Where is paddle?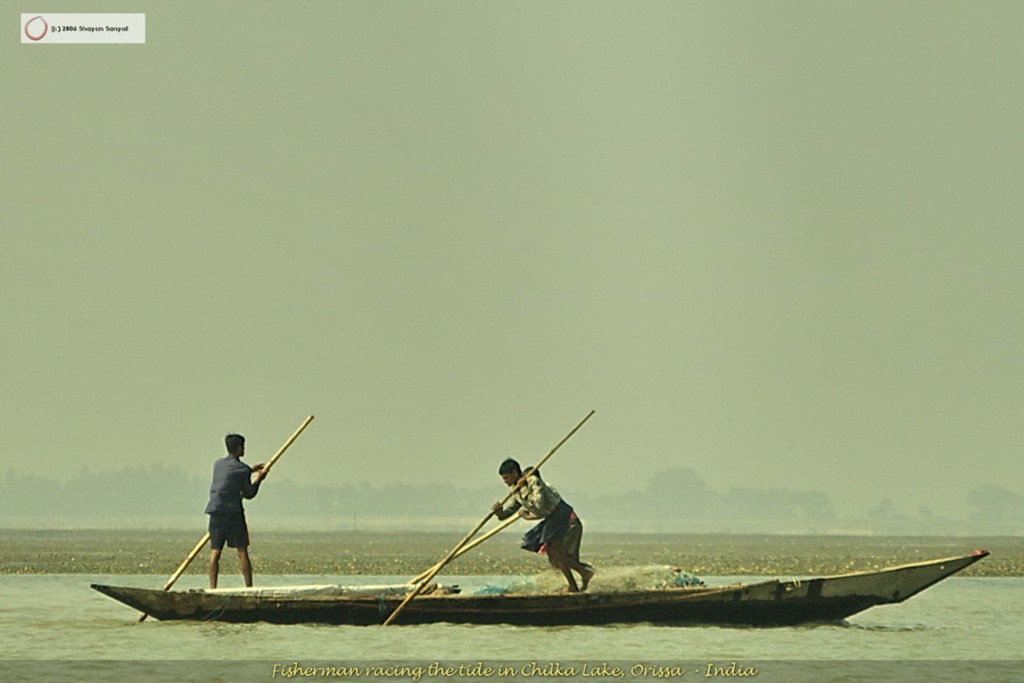
[x1=408, y1=511, x2=523, y2=584].
